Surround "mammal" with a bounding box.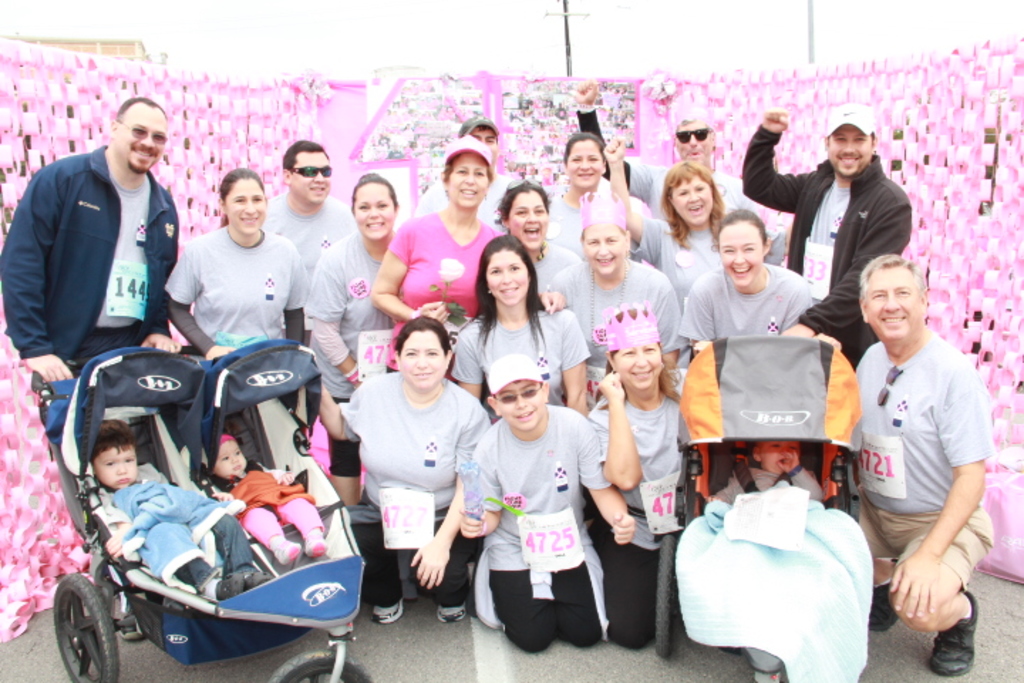
box=[90, 421, 273, 595].
